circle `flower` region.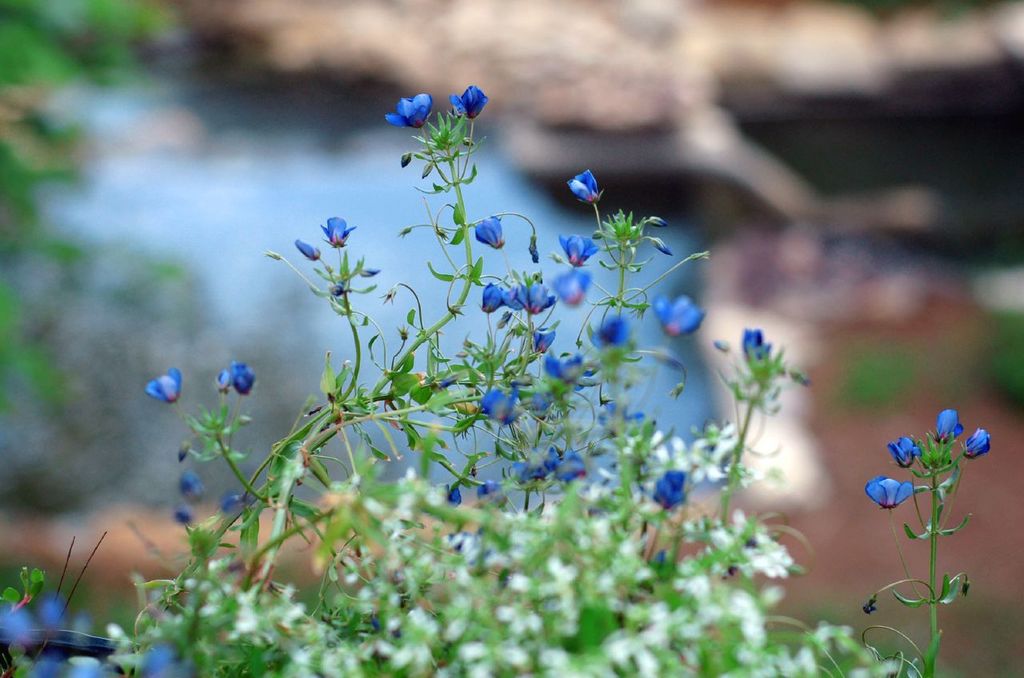
Region: x1=444, y1=482, x2=462, y2=506.
